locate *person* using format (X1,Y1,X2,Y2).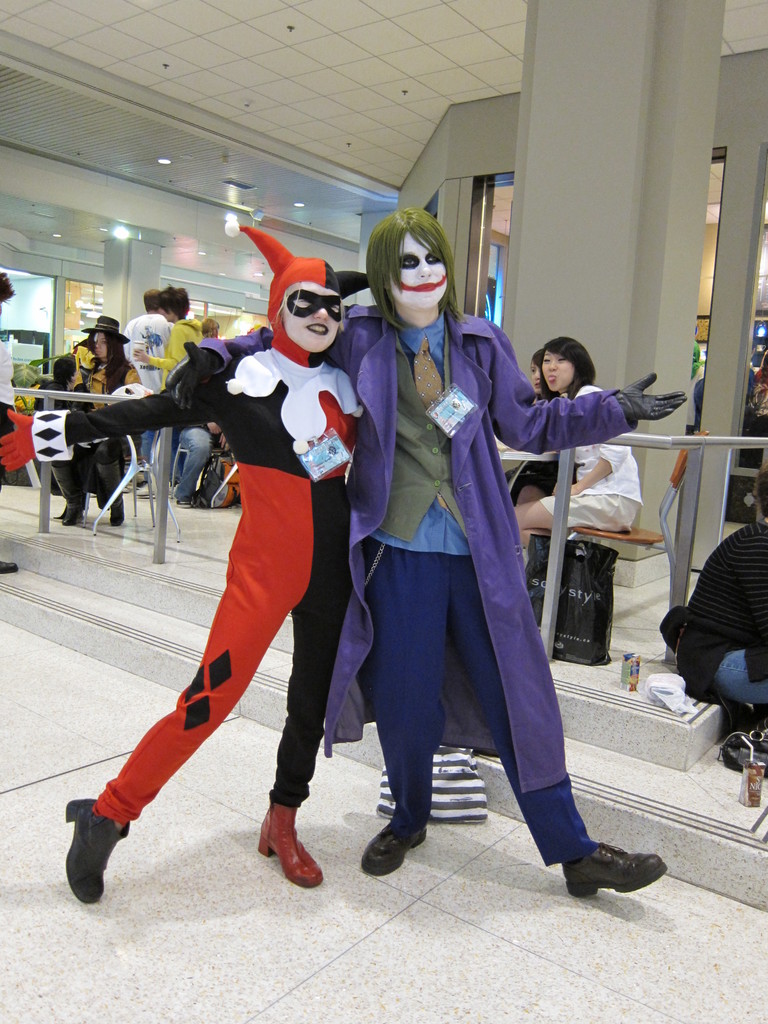
(276,227,607,893).
